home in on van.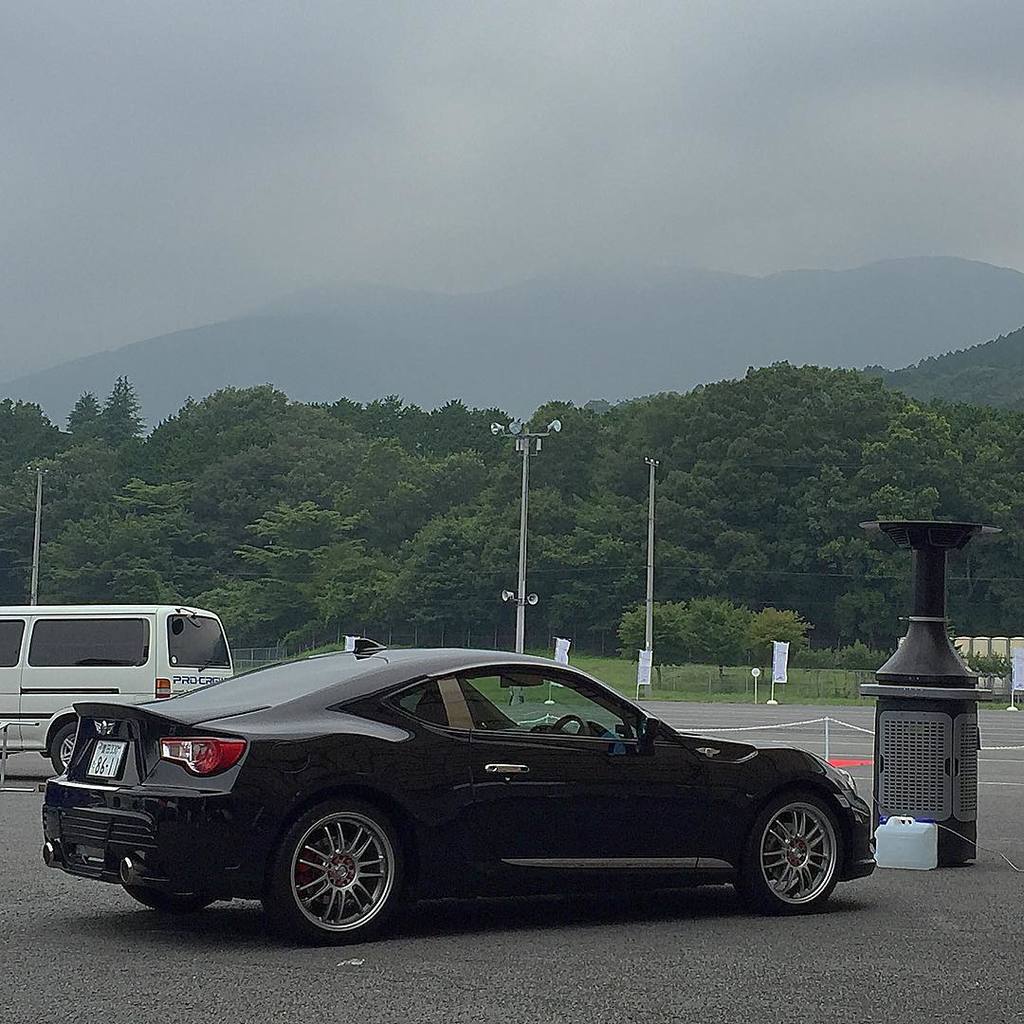
Homed in at bbox=[0, 600, 233, 774].
